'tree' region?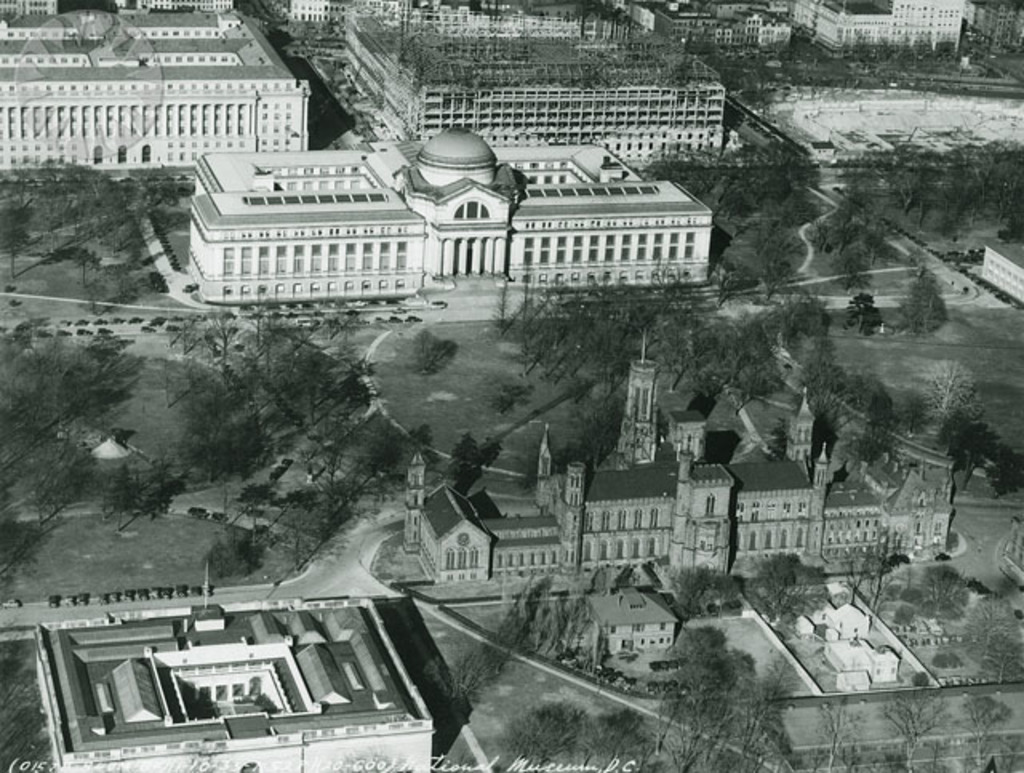
878/688/965/771
